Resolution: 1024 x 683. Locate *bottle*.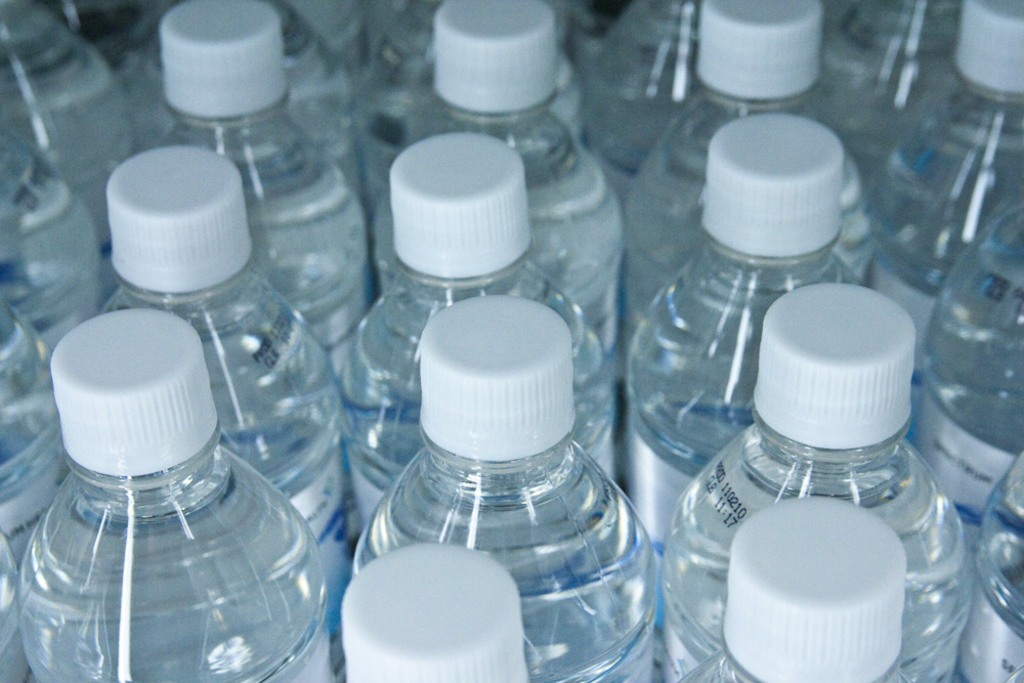
box=[57, 161, 366, 682].
